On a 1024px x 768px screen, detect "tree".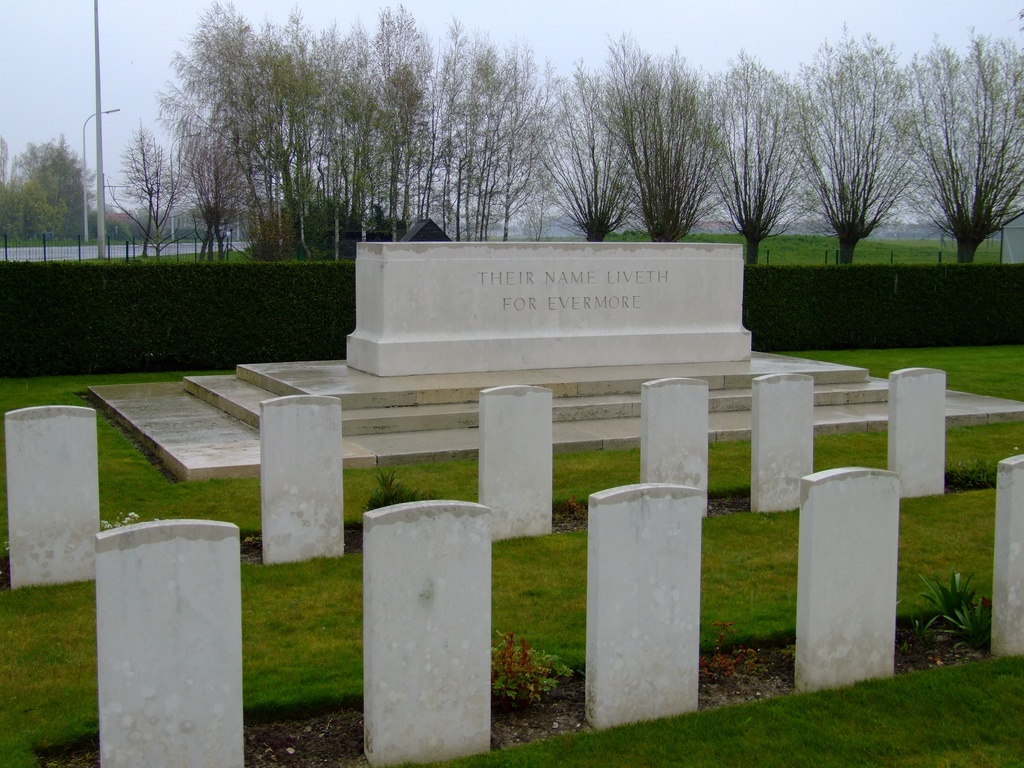
(0, 135, 106, 246).
